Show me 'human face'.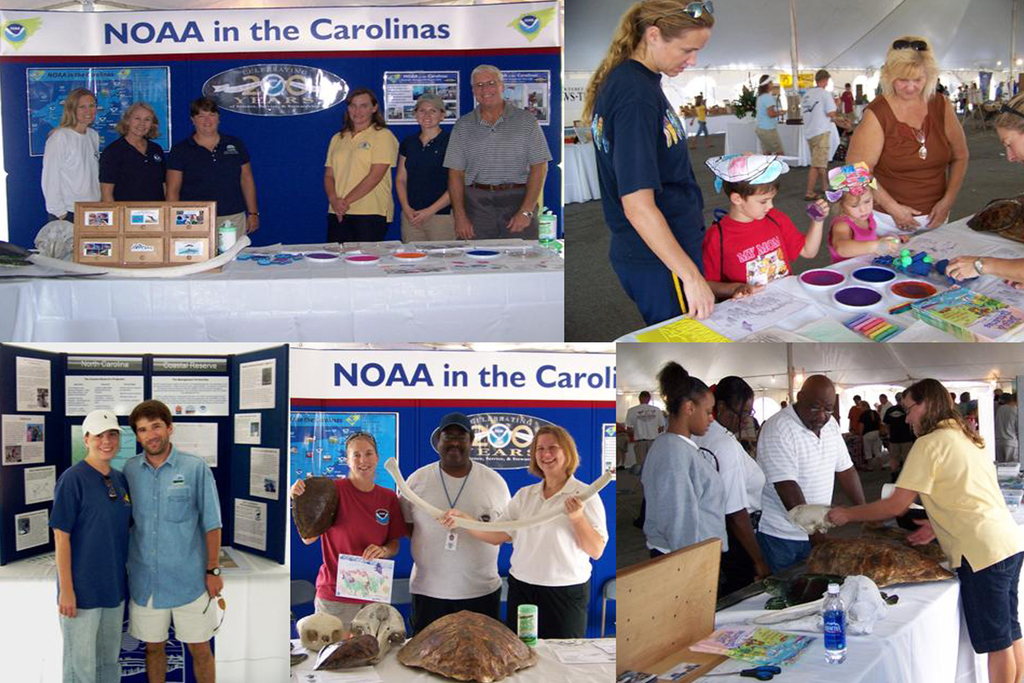
'human face' is here: region(742, 188, 776, 222).
